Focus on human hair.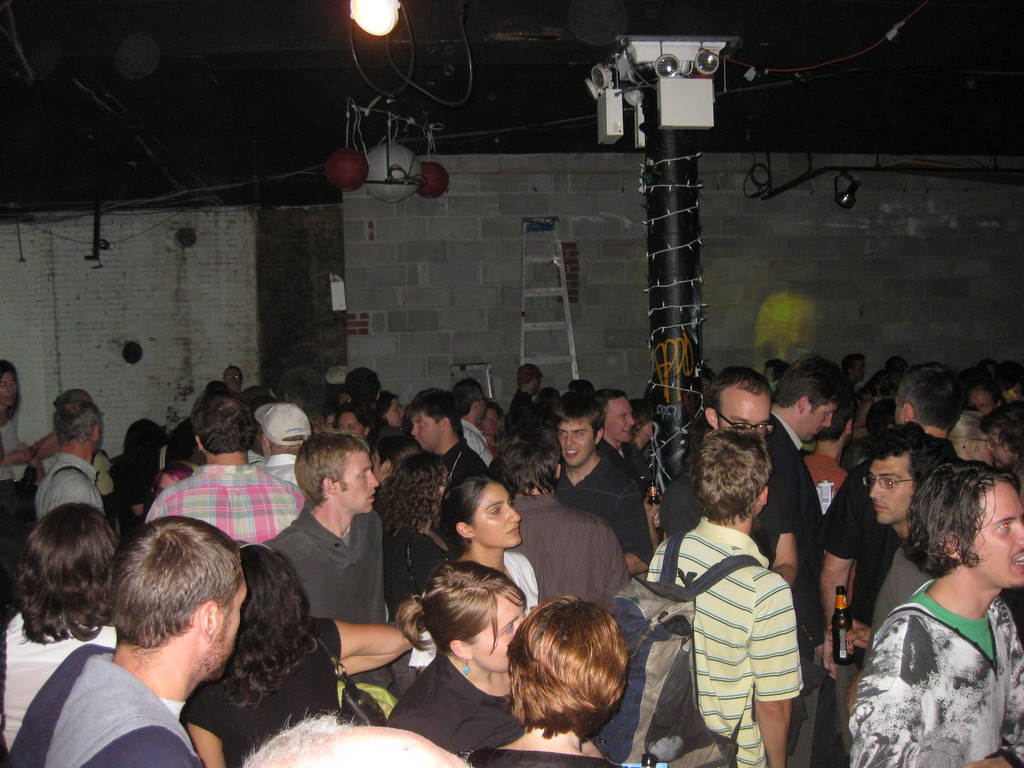
Focused at bbox=[278, 365, 330, 420].
